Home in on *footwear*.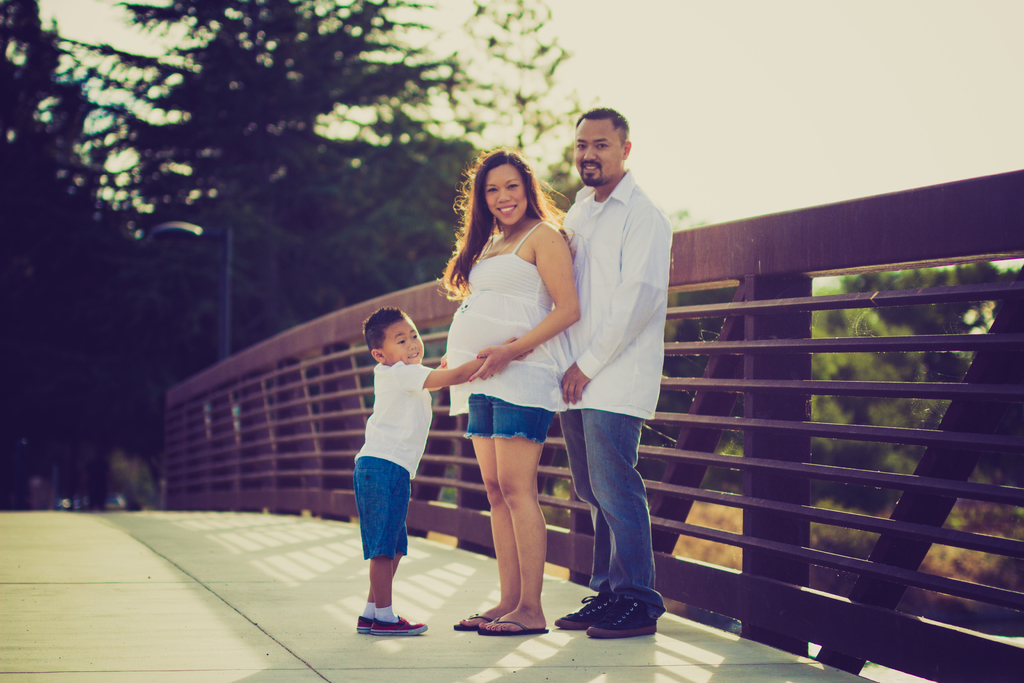
Homed in at box=[477, 620, 547, 635].
